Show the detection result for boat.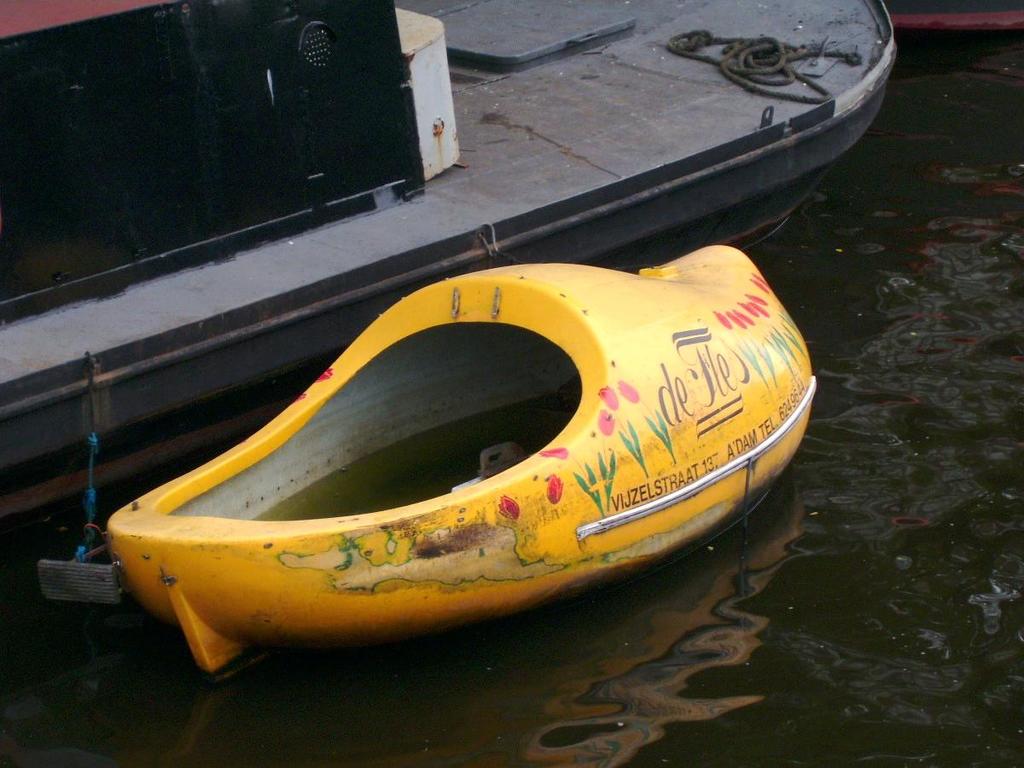
88/253/825/691.
